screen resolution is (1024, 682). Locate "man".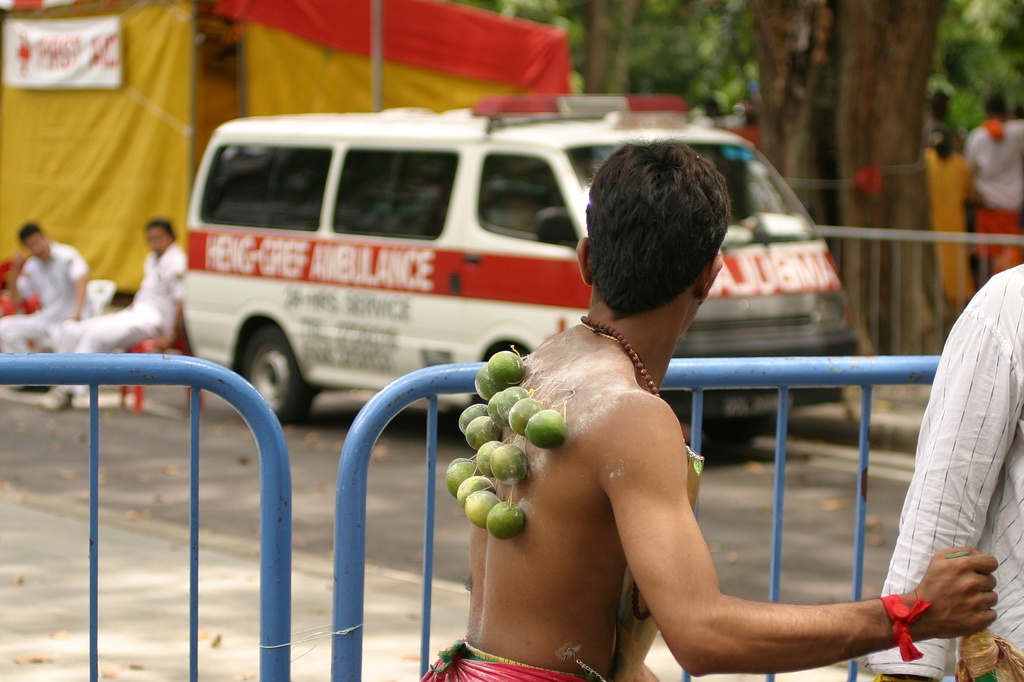
(0, 217, 89, 393).
